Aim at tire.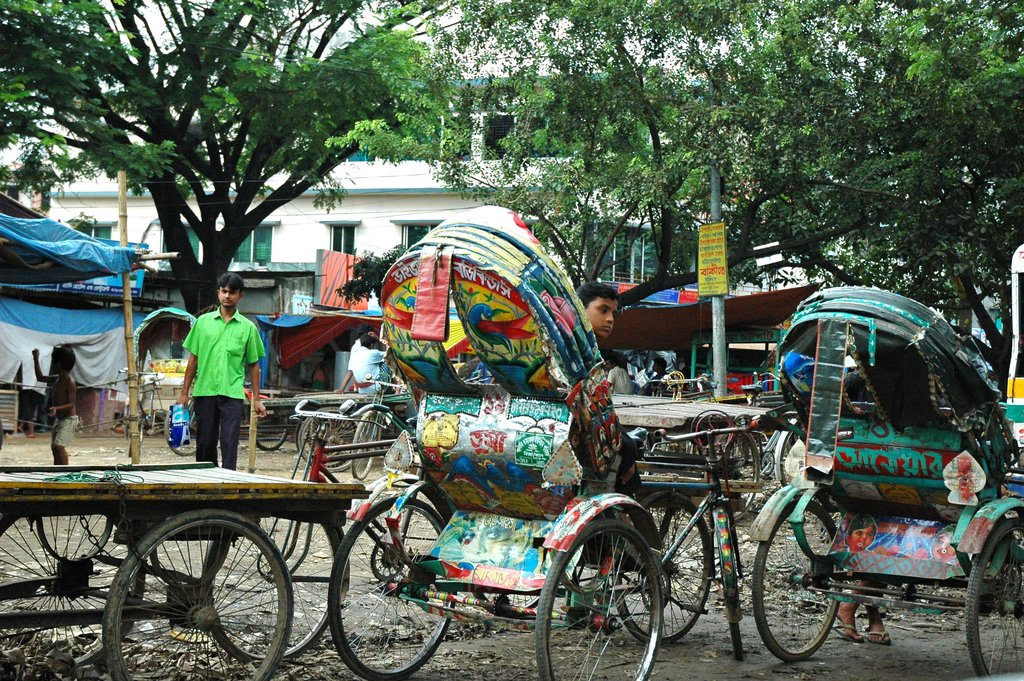
Aimed at 612, 488, 717, 649.
